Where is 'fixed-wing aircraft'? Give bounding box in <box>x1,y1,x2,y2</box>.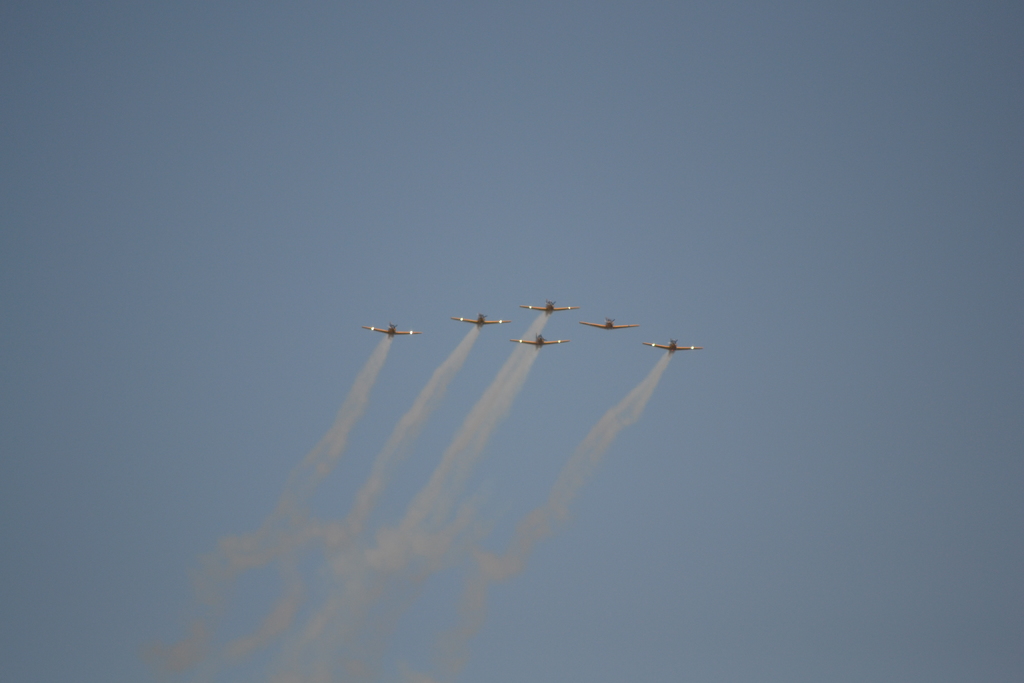
<box>520,300,576,317</box>.
